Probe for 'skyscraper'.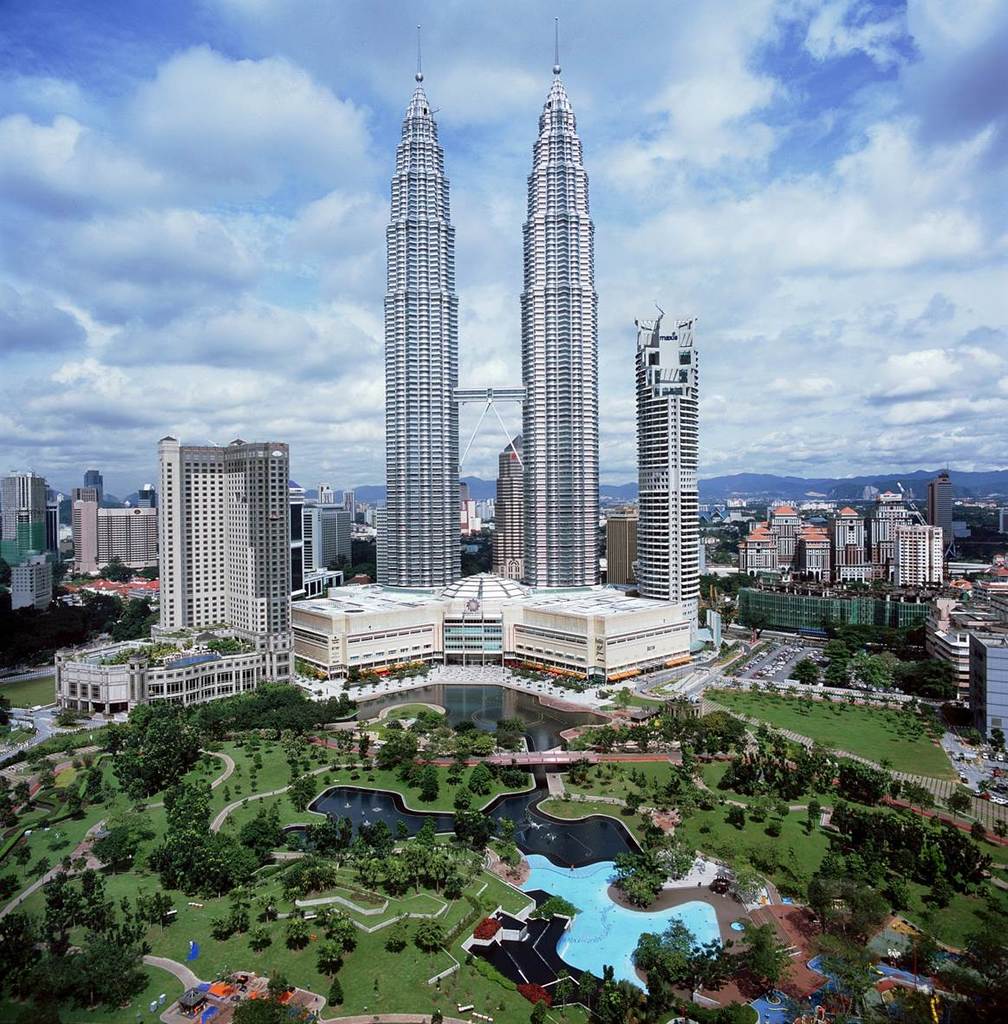
Probe result: x1=157 y1=429 x2=291 y2=648.
